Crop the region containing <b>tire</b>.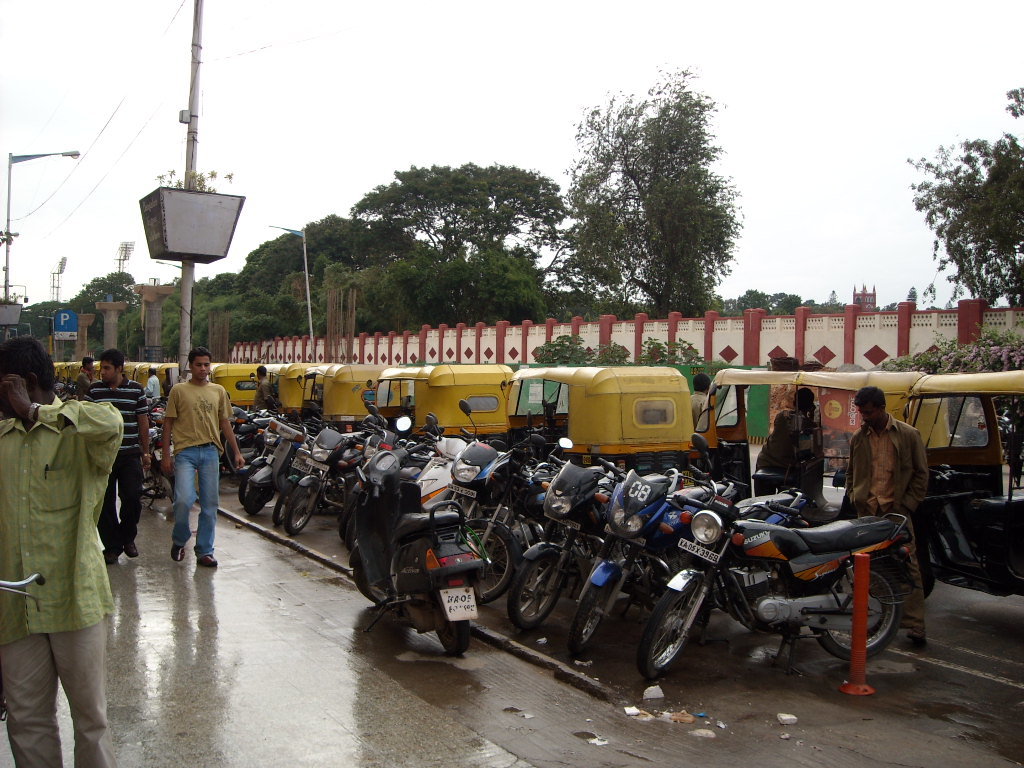
Crop region: bbox=(357, 567, 393, 602).
